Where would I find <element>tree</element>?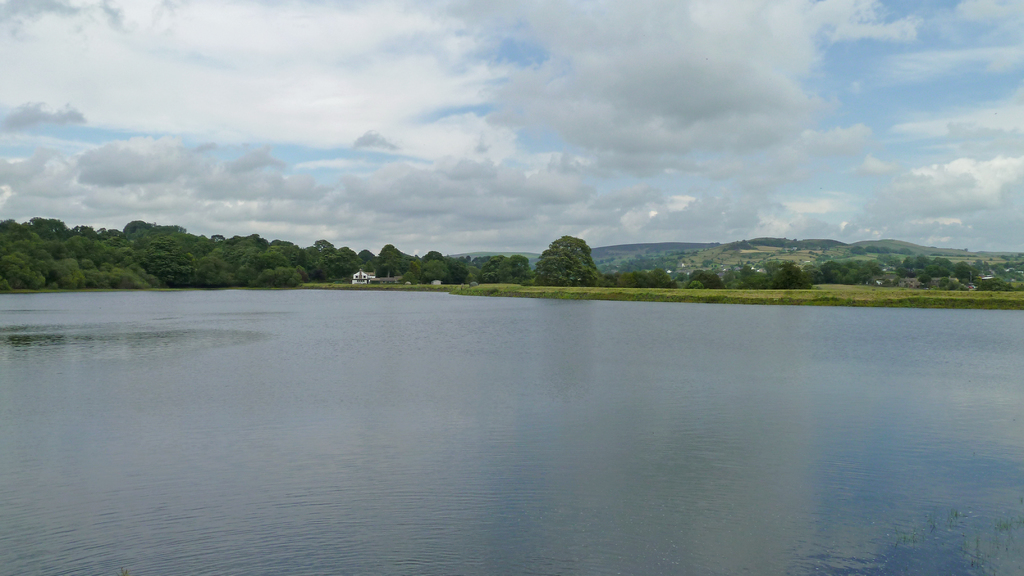
At [x1=534, y1=234, x2=598, y2=285].
